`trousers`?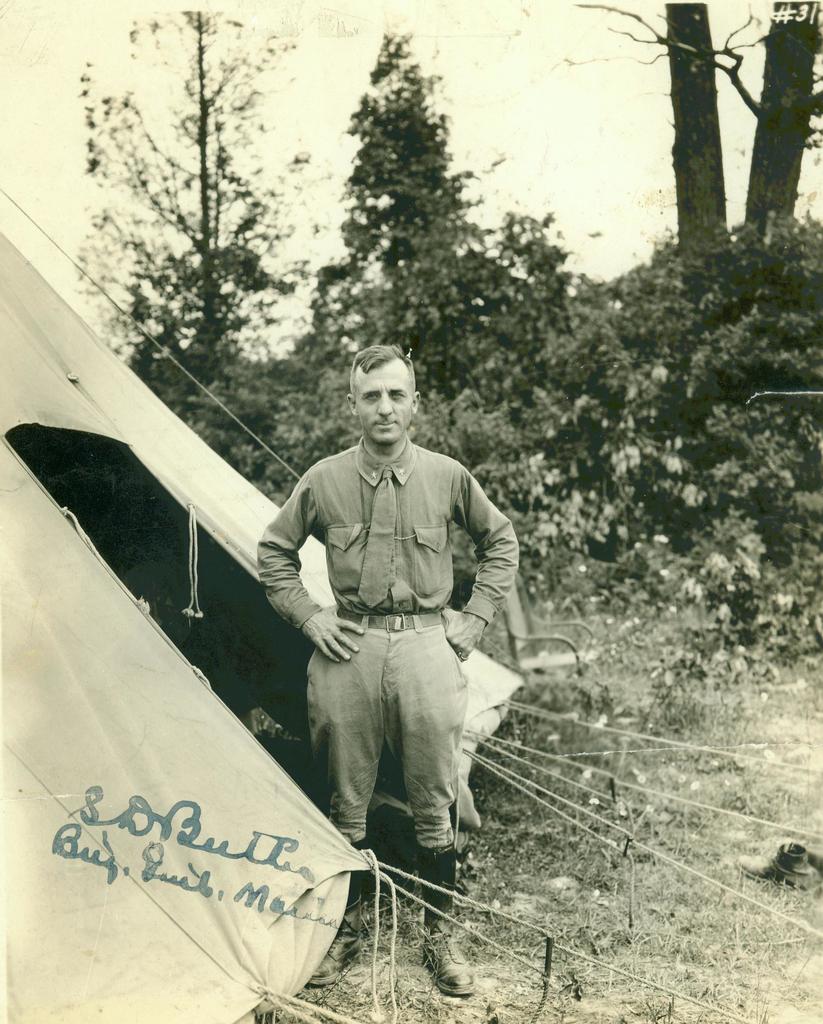
297/619/463/856
